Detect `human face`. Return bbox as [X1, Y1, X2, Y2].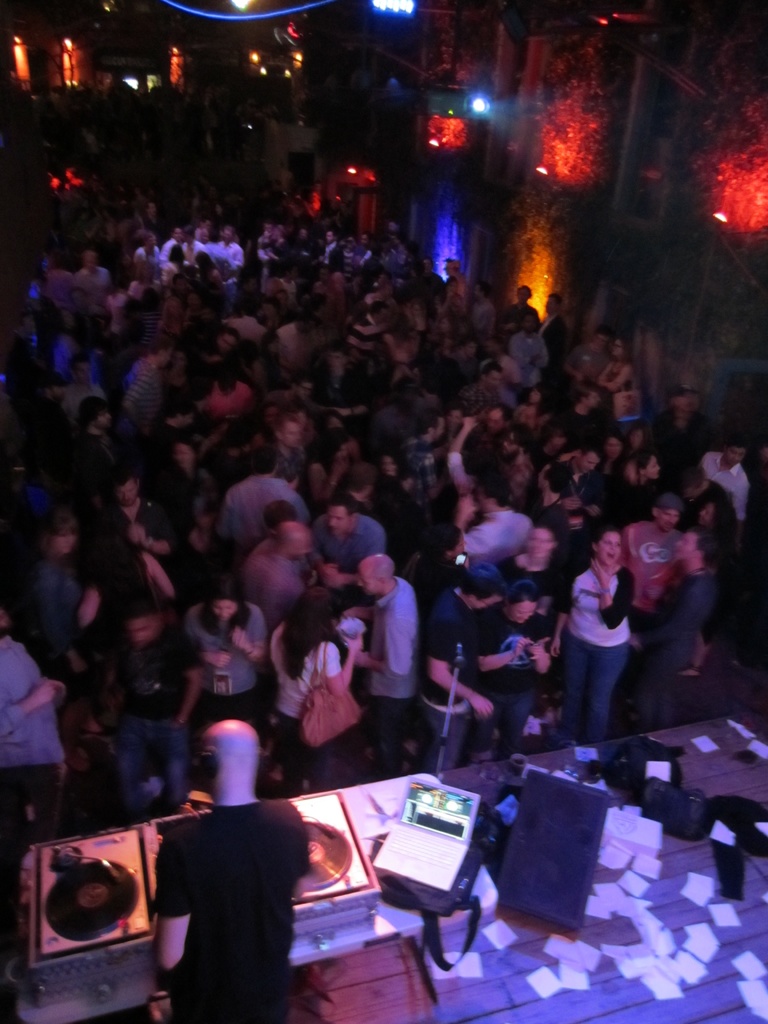
[173, 443, 191, 468].
